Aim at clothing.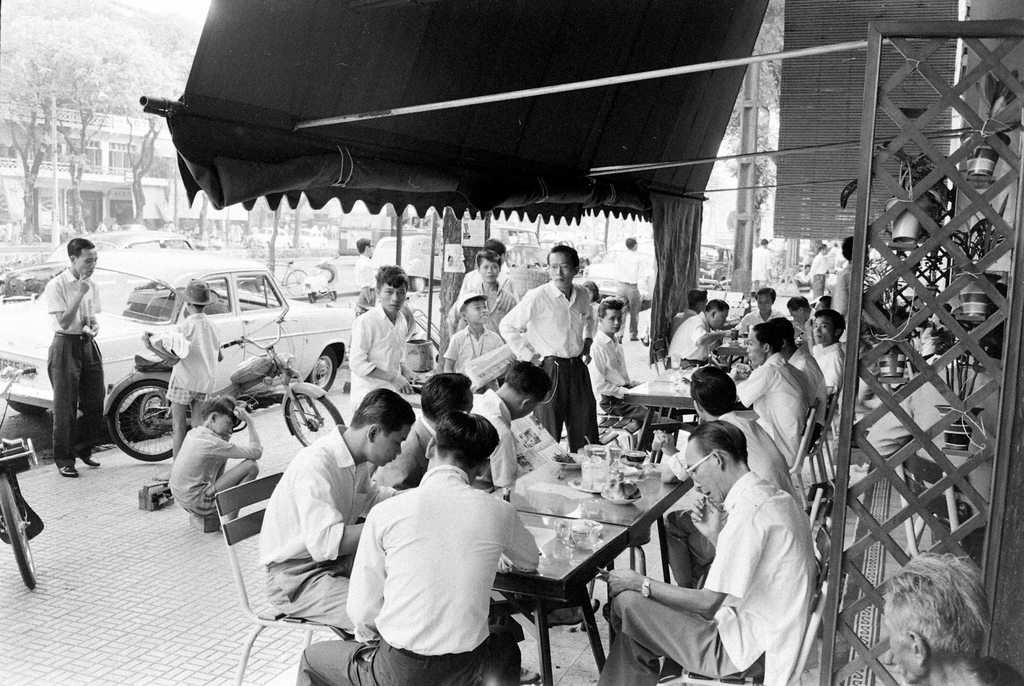
Aimed at crop(256, 433, 404, 642).
